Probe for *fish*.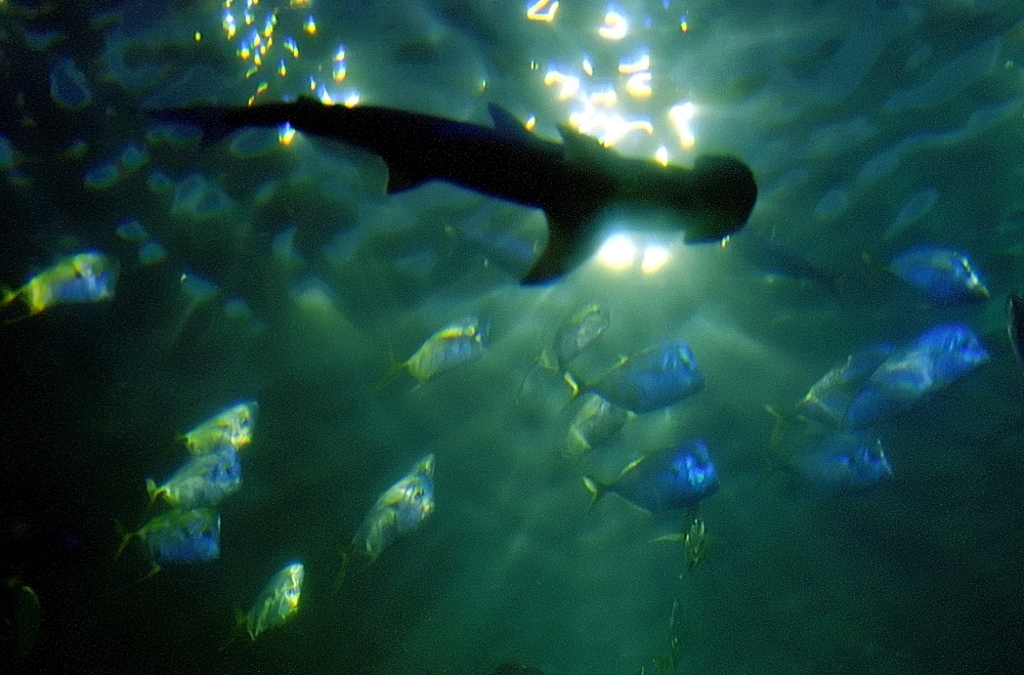
Probe result: l=715, t=216, r=829, b=294.
